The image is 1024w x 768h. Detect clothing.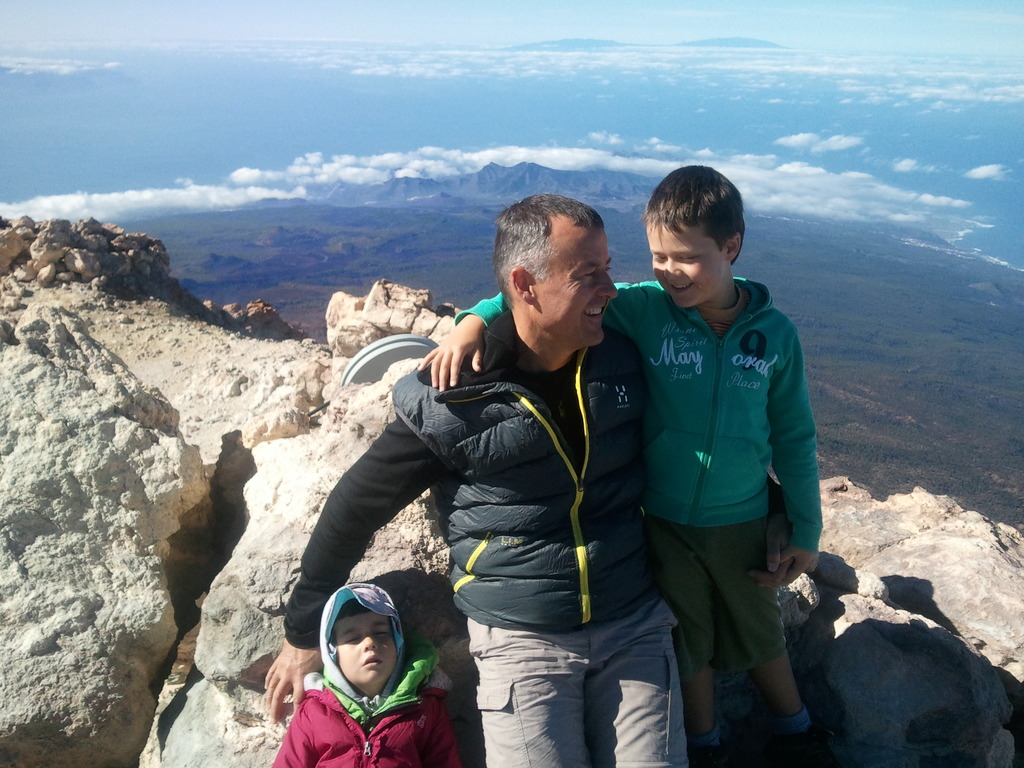
Detection: [x1=280, y1=613, x2=461, y2=764].
